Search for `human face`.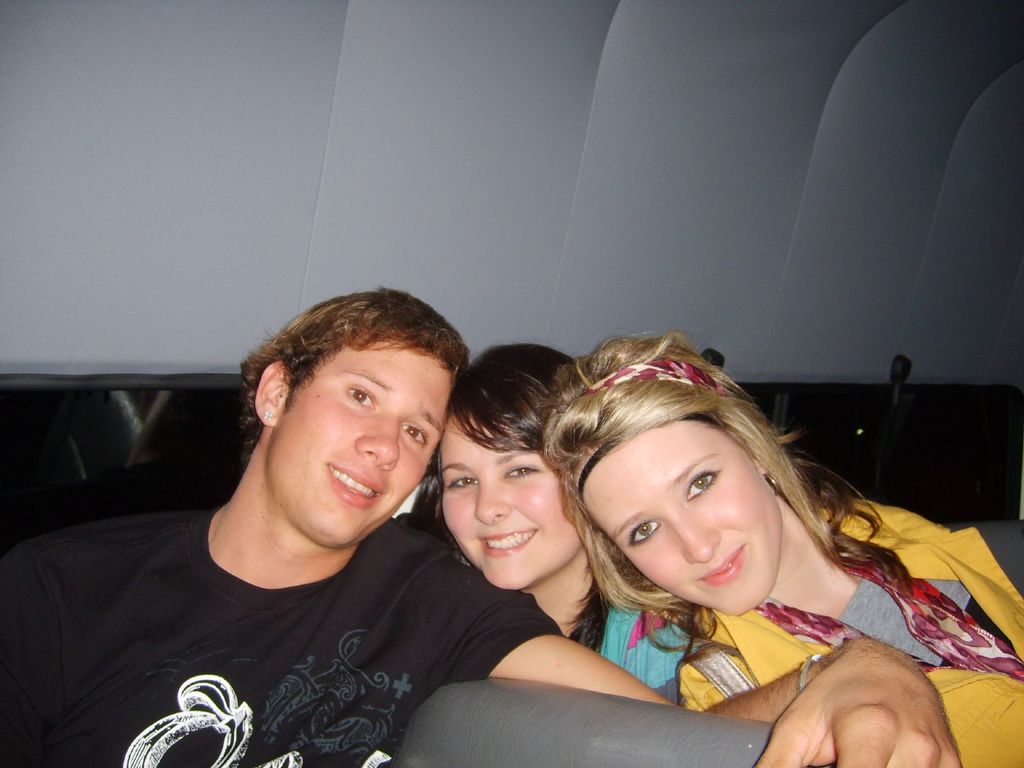
Found at bbox(582, 419, 784, 618).
